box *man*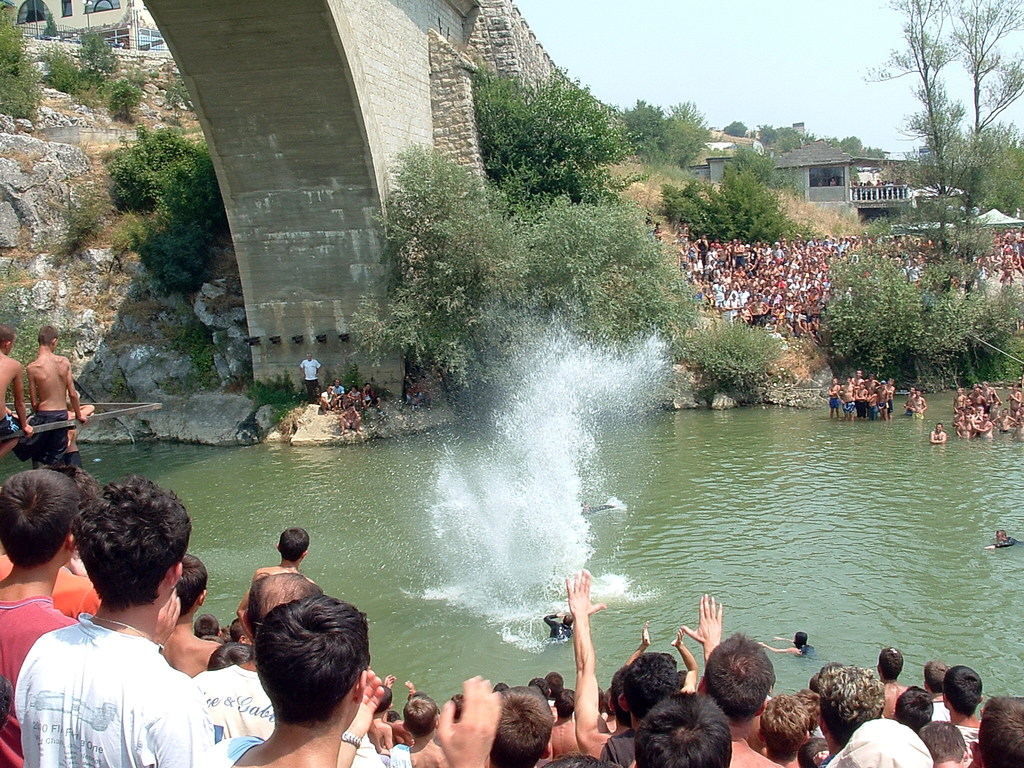
left=817, top=177, right=825, bottom=186
